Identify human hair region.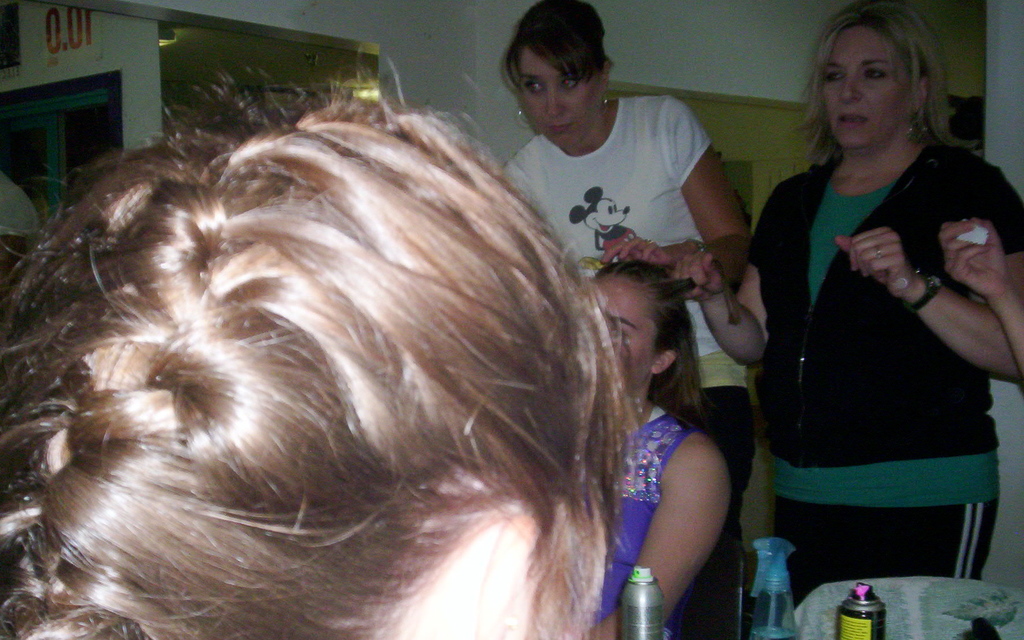
Region: [left=504, top=0, right=614, bottom=95].
